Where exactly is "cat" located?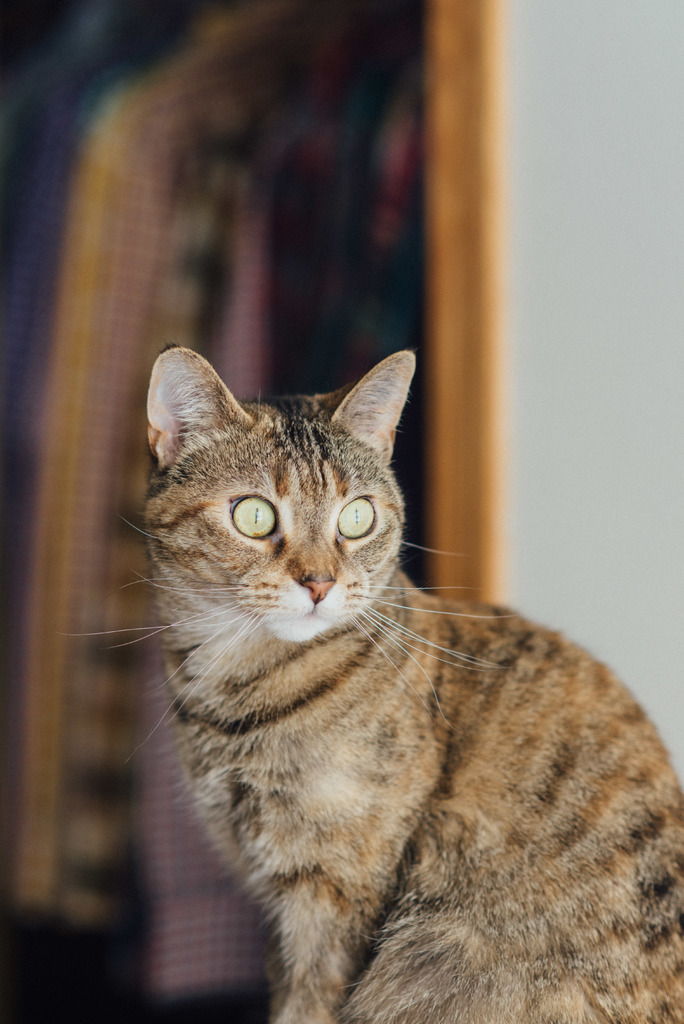
Its bounding box is box=[69, 346, 683, 1023].
